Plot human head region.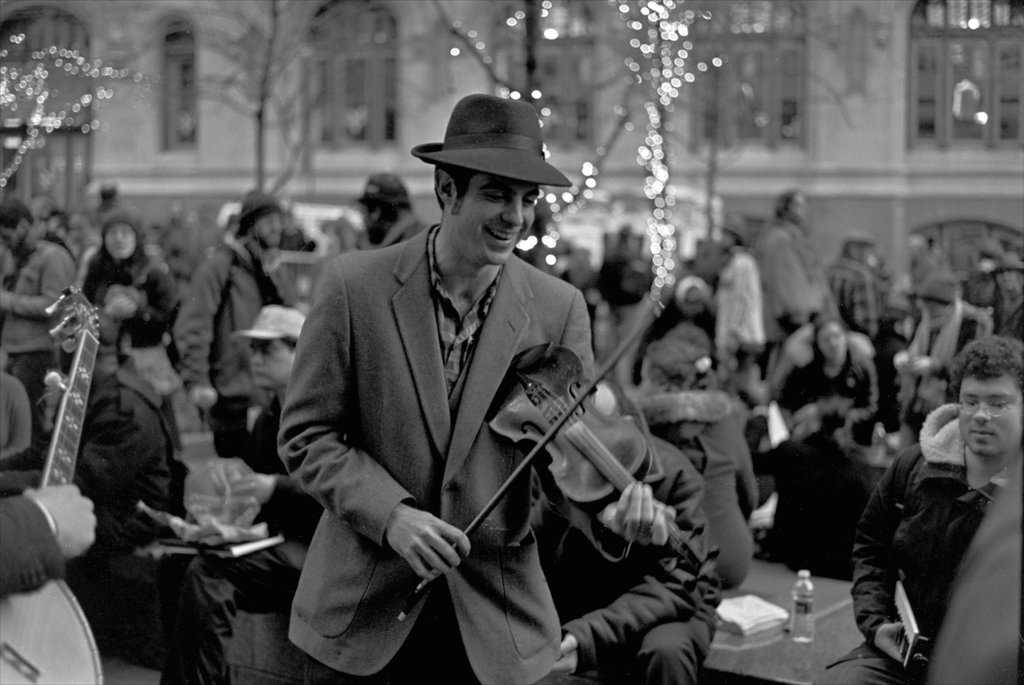
Plotted at 436,98,543,269.
